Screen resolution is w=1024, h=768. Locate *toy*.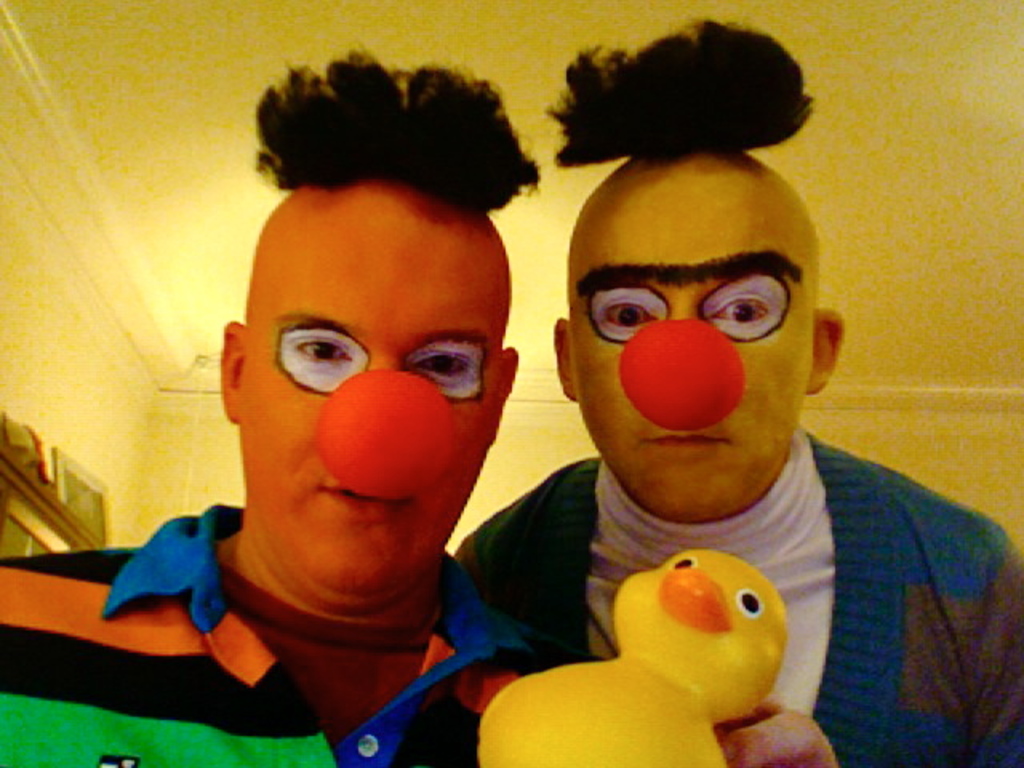
crop(477, 478, 819, 766).
